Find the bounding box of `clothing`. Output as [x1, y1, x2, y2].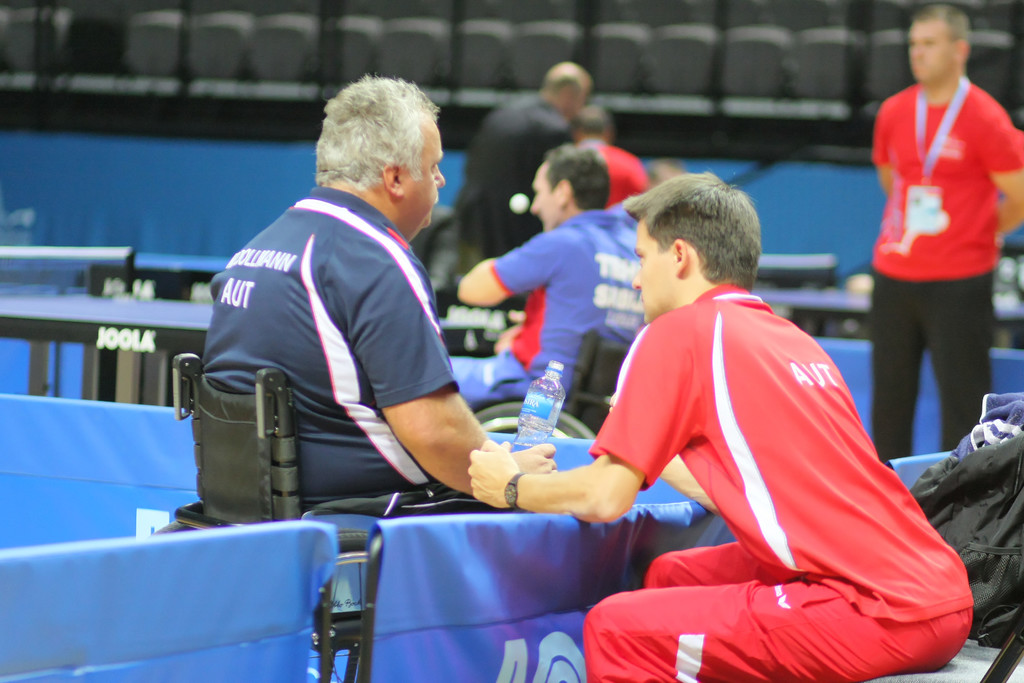
[462, 209, 655, 404].
